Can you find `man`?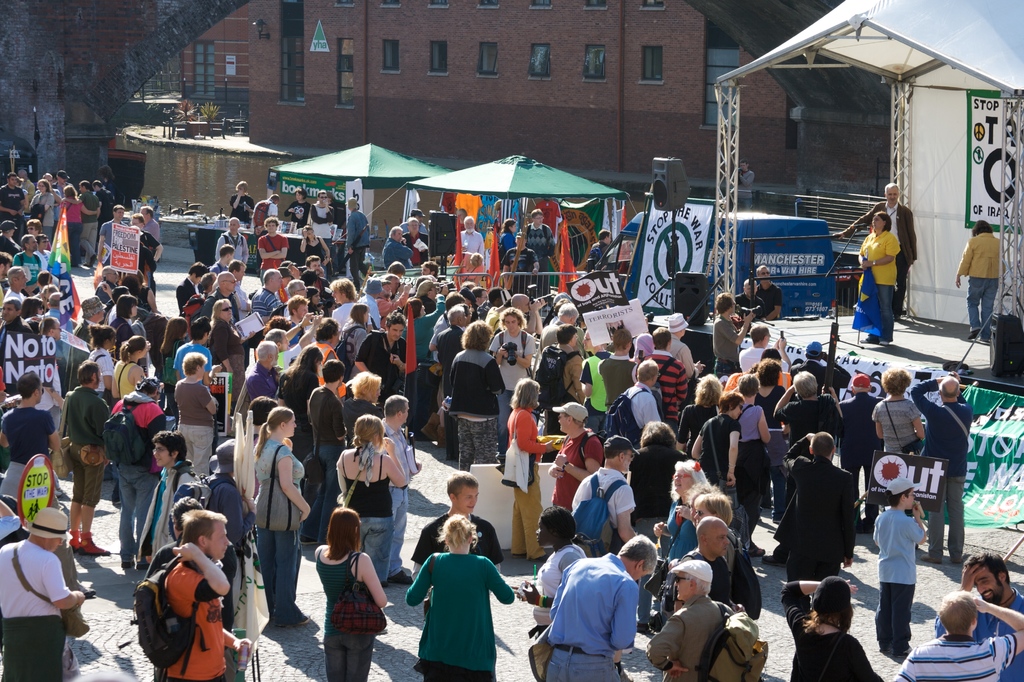
Yes, bounding box: [757,264,788,319].
